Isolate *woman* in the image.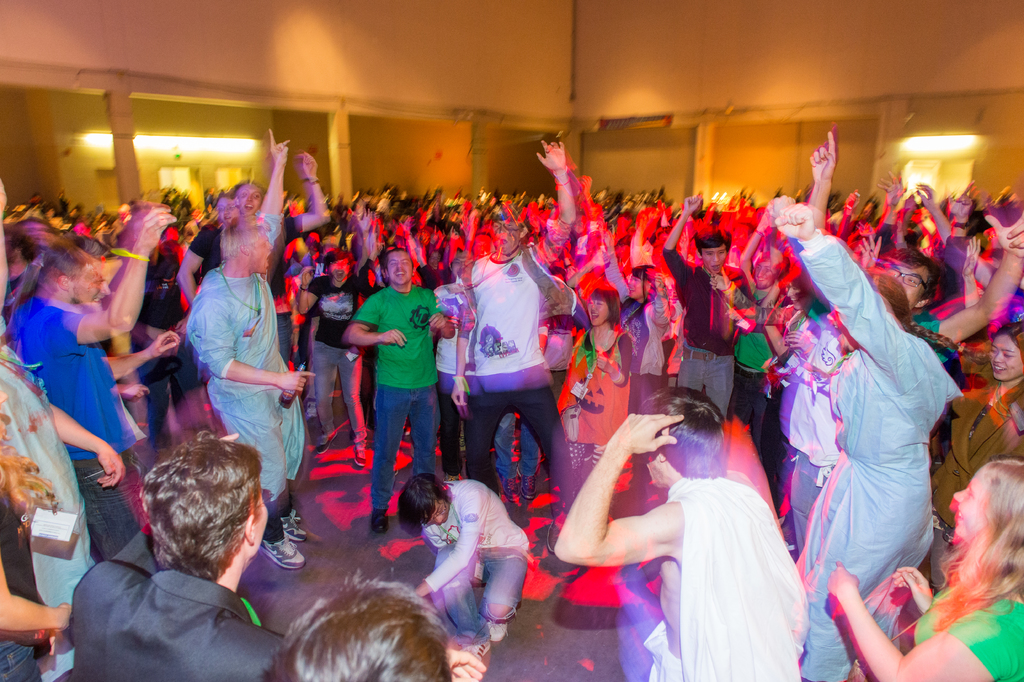
Isolated region: l=833, t=456, r=1023, b=681.
